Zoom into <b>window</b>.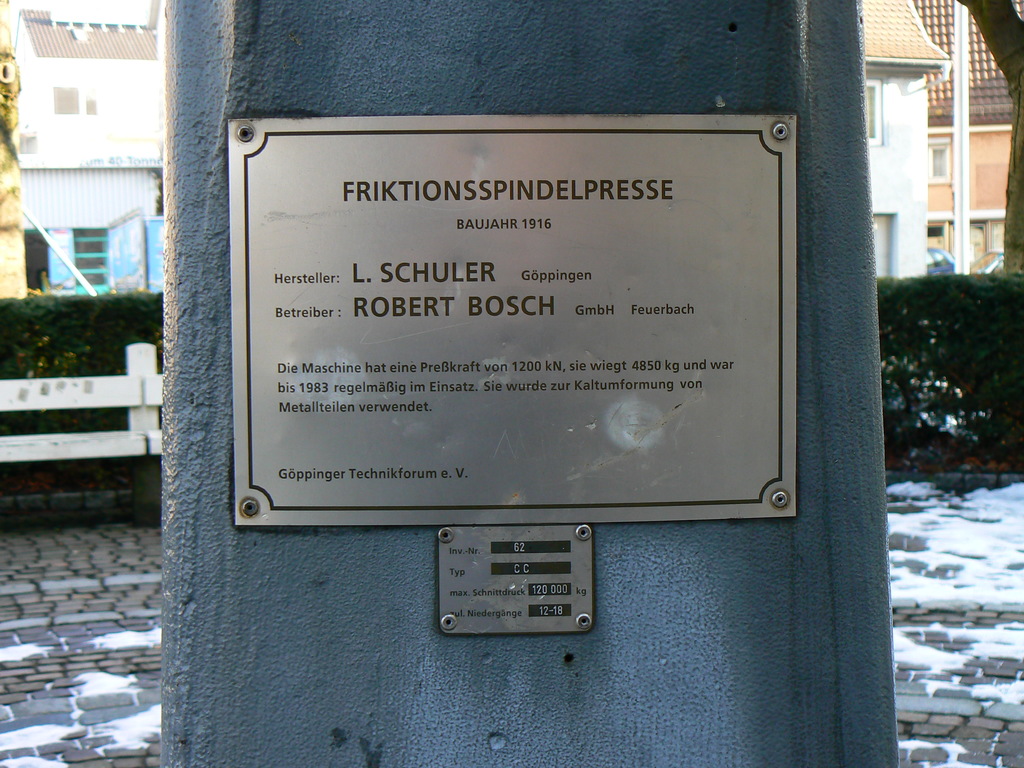
Zoom target: select_region(925, 140, 948, 183).
